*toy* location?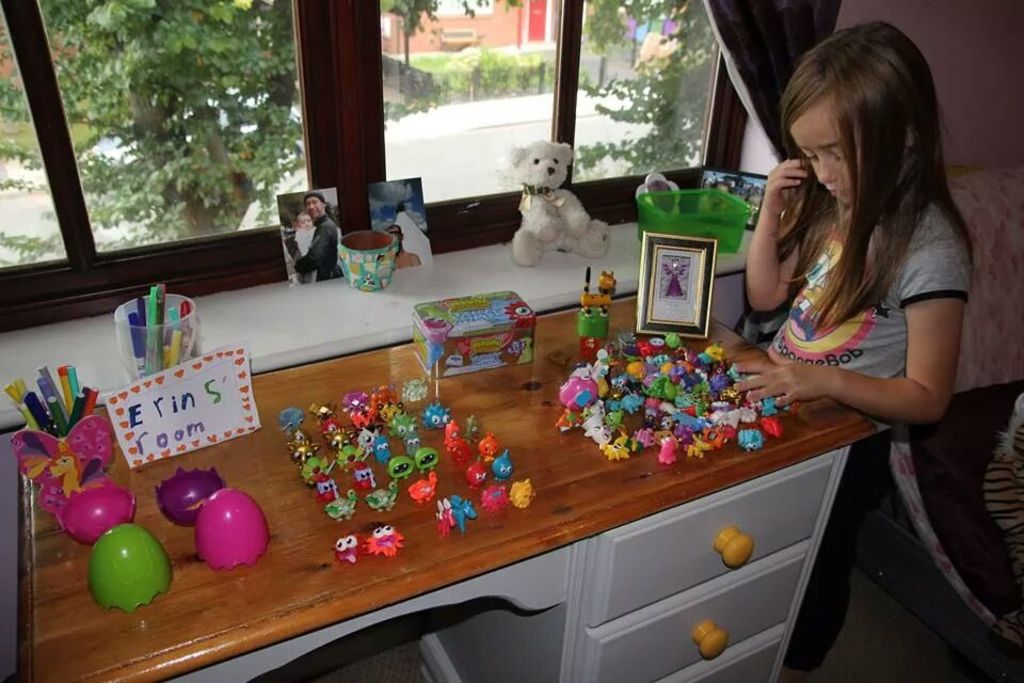
x1=385 y1=451 x2=414 y2=476
